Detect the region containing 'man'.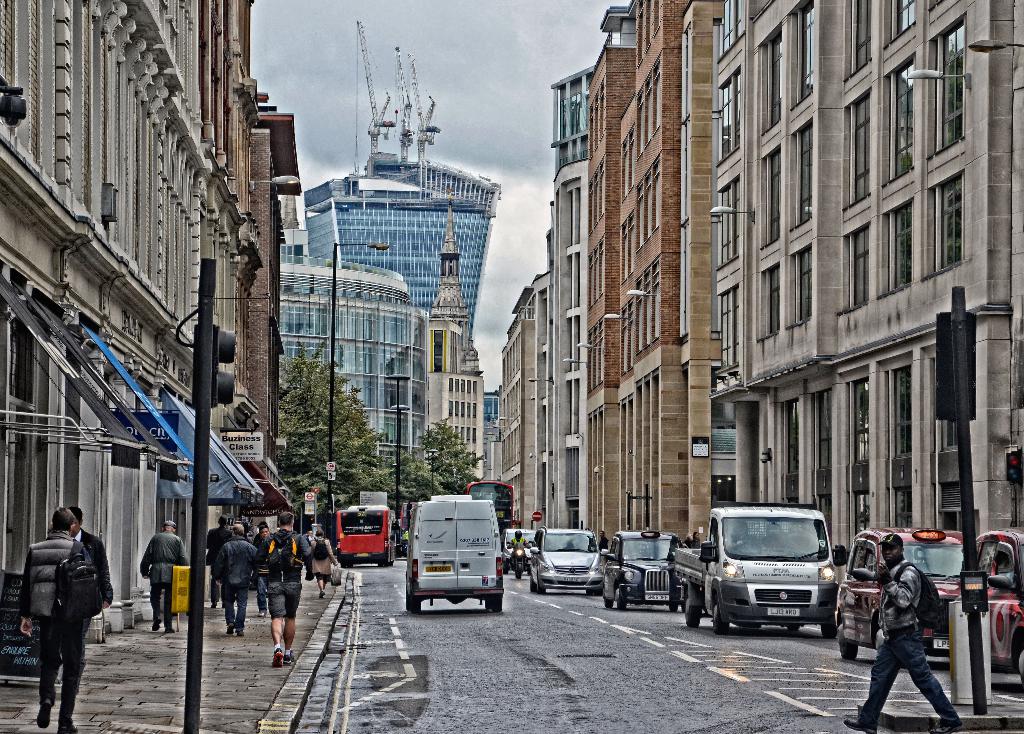
locate(256, 514, 317, 666).
